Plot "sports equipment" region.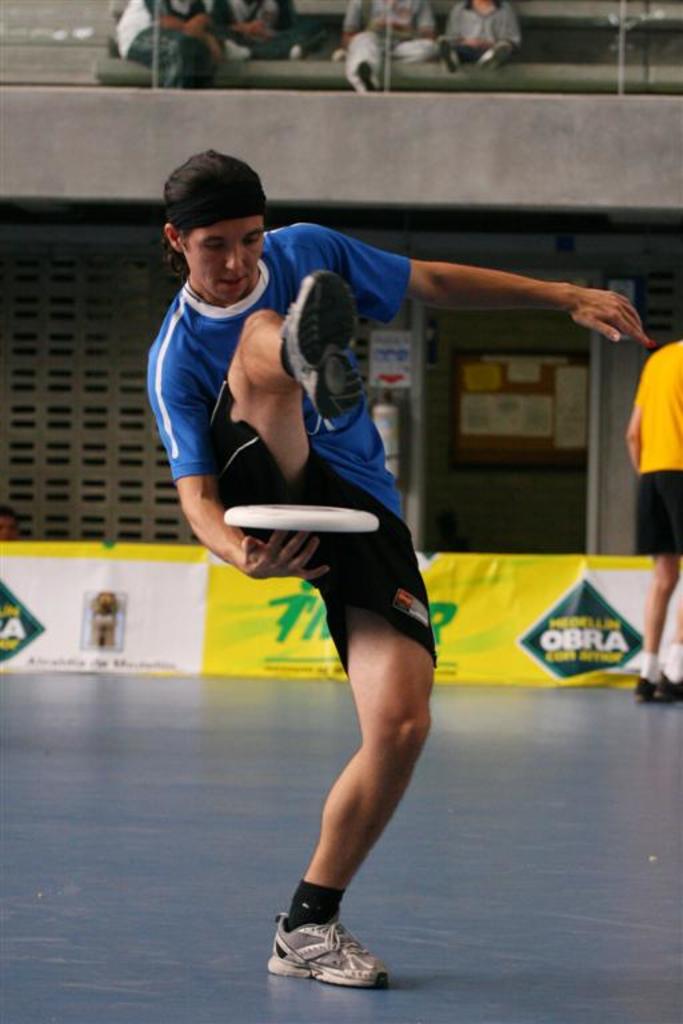
Plotted at 225:507:378:531.
